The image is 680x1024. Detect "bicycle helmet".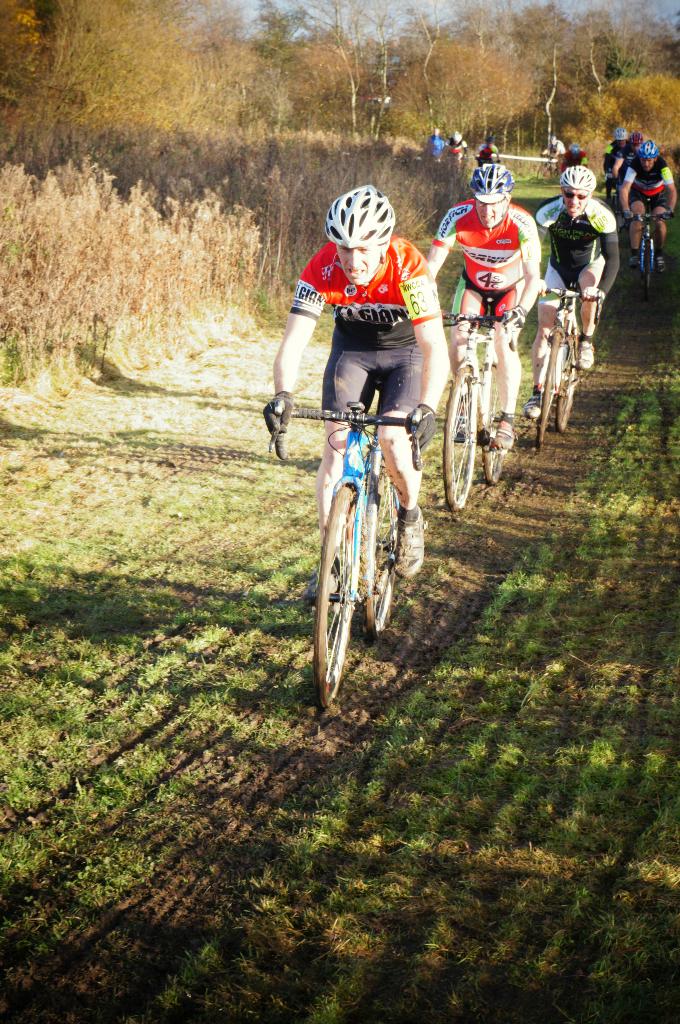
Detection: l=327, t=176, r=391, b=255.
